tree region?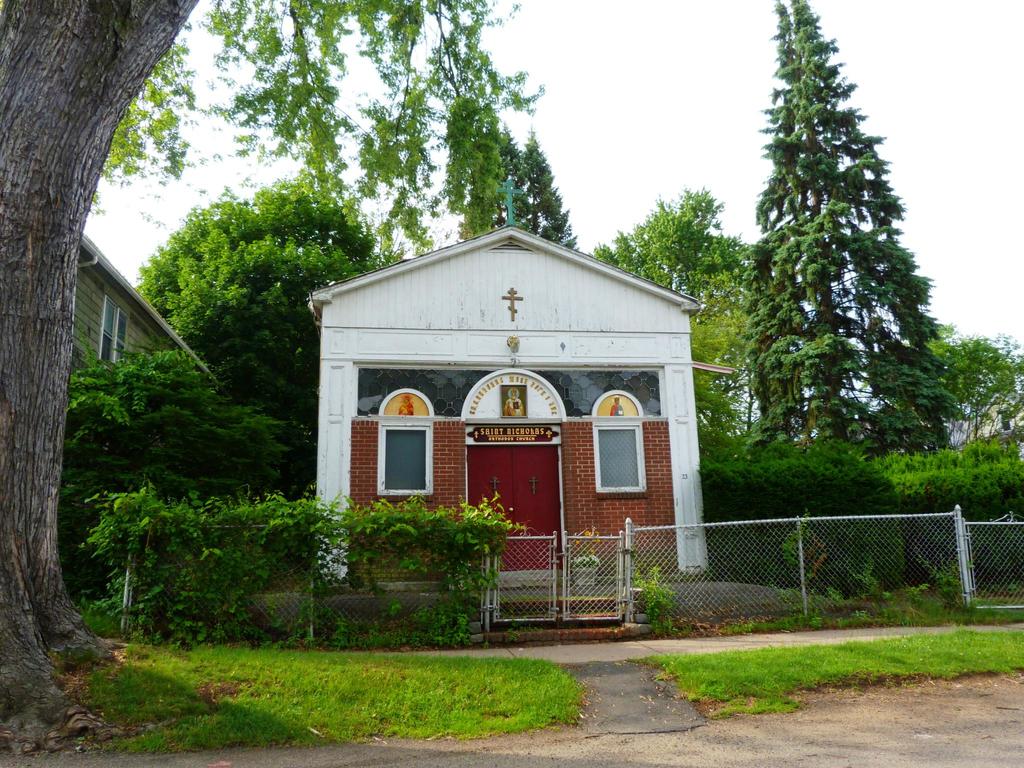
bbox=[123, 176, 413, 504]
